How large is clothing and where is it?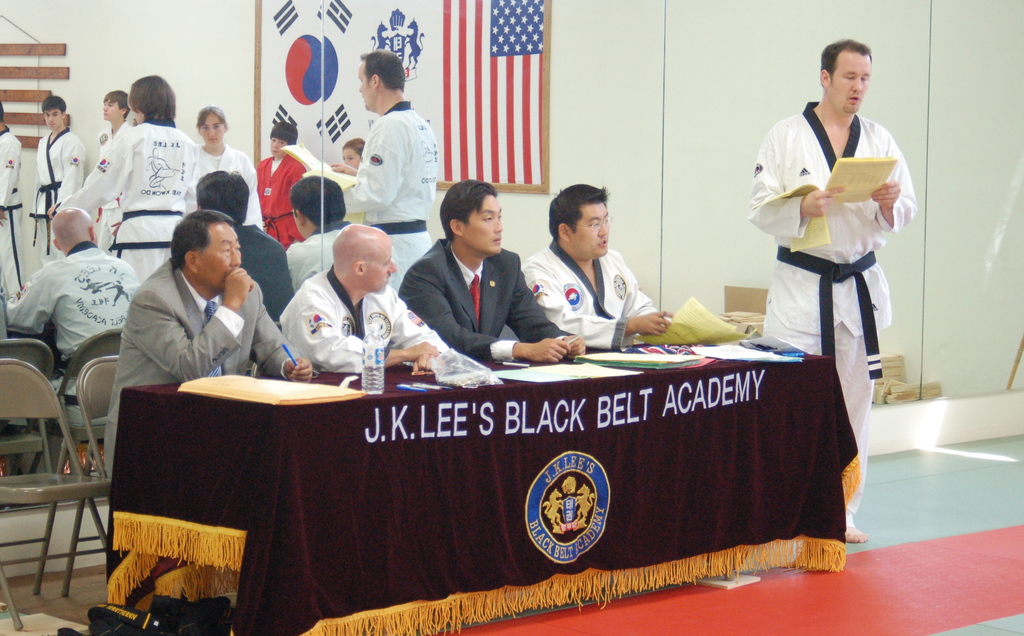
Bounding box: x1=8 y1=248 x2=129 y2=383.
